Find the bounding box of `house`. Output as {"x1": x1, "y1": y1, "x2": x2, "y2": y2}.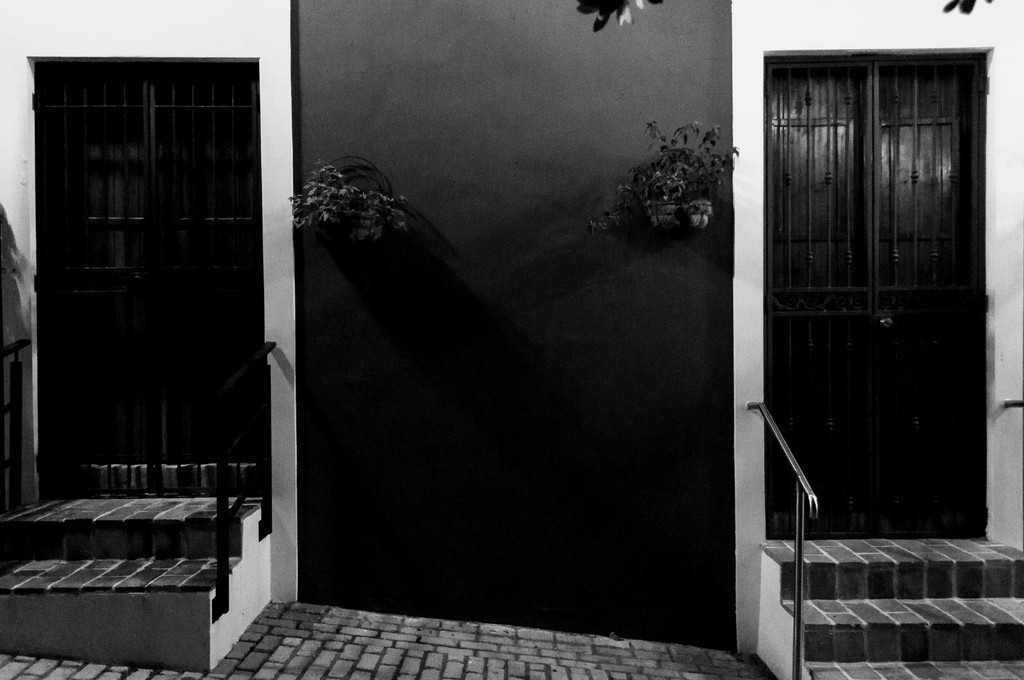
{"x1": 0, "y1": 0, "x2": 1023, "y2": 679}.
